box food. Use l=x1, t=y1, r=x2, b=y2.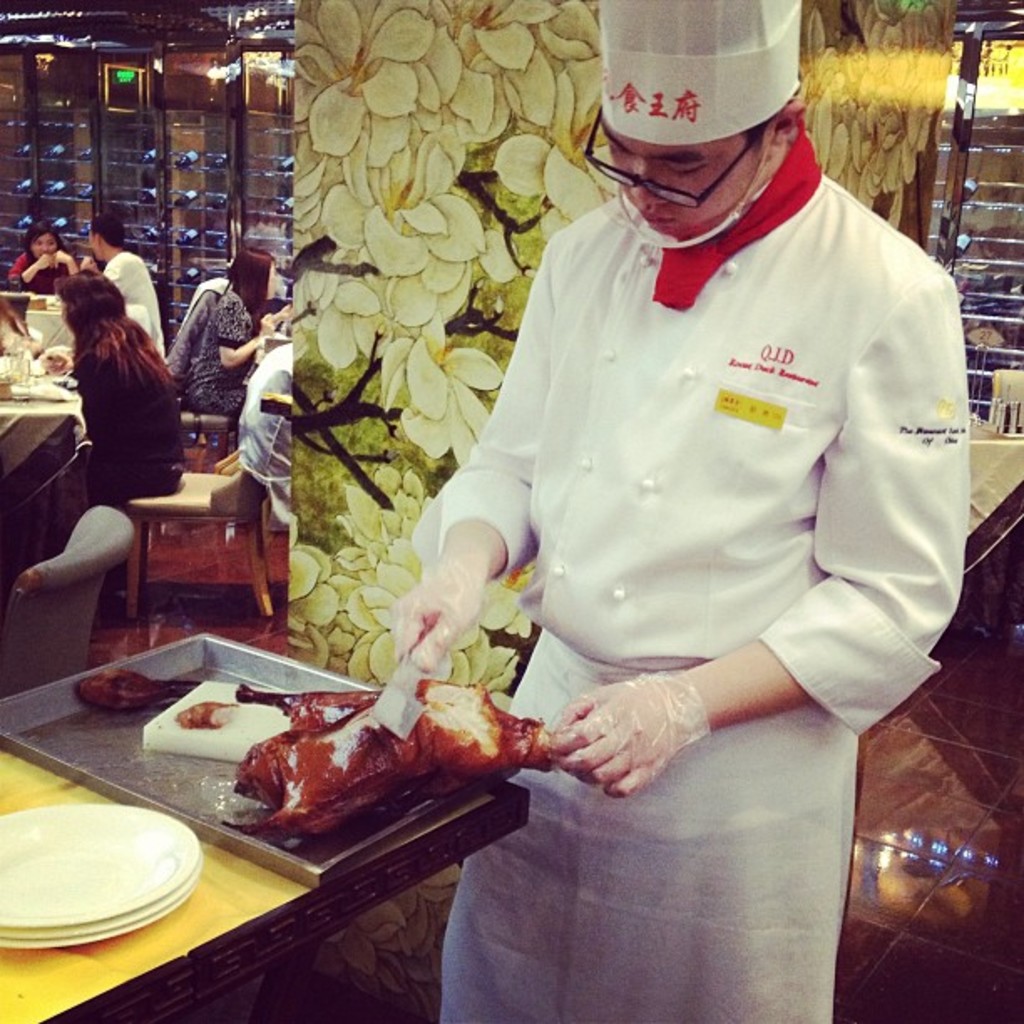
l=105, t=678, r=524, b=837.
